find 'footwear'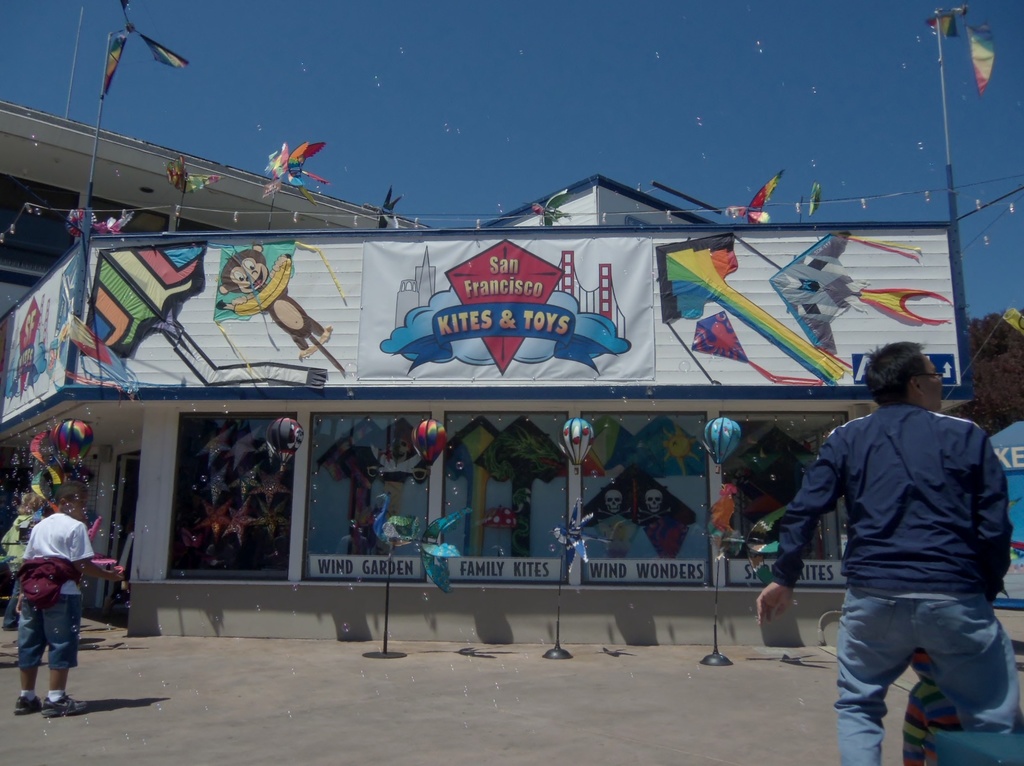
x1=12, y1=695, x2=41, y2=714
